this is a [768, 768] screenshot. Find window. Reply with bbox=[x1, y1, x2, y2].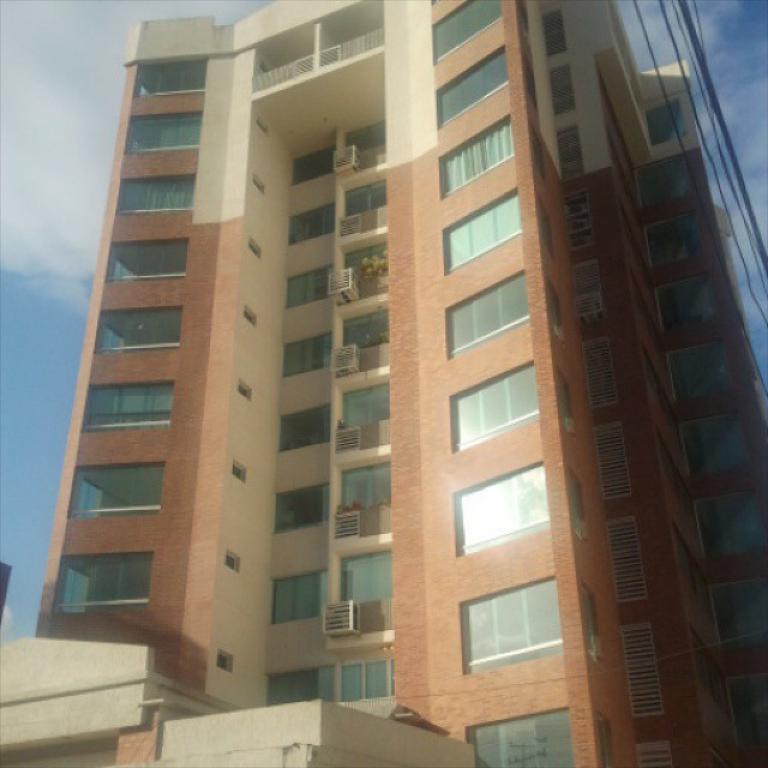
bbox=[432, 115, 515, 198].
